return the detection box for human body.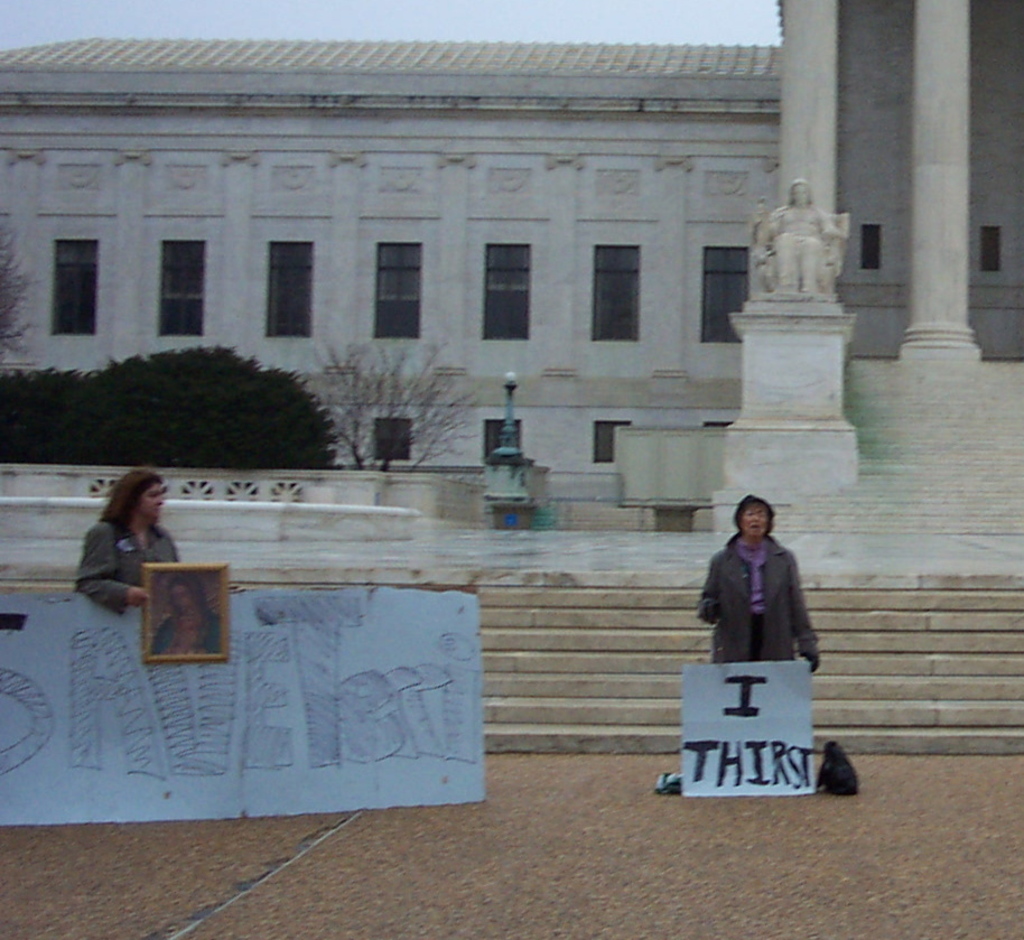
<bbox>692, 505, 817, 678</bbox>.
